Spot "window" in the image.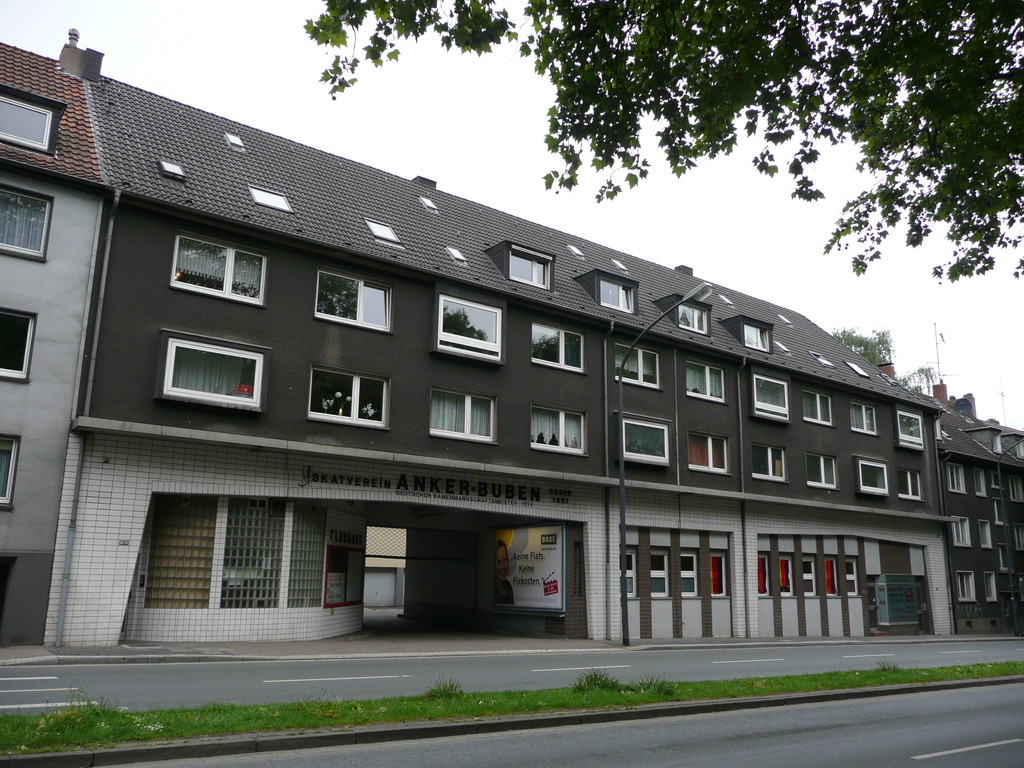
"window" found at 168,344,260,406.
